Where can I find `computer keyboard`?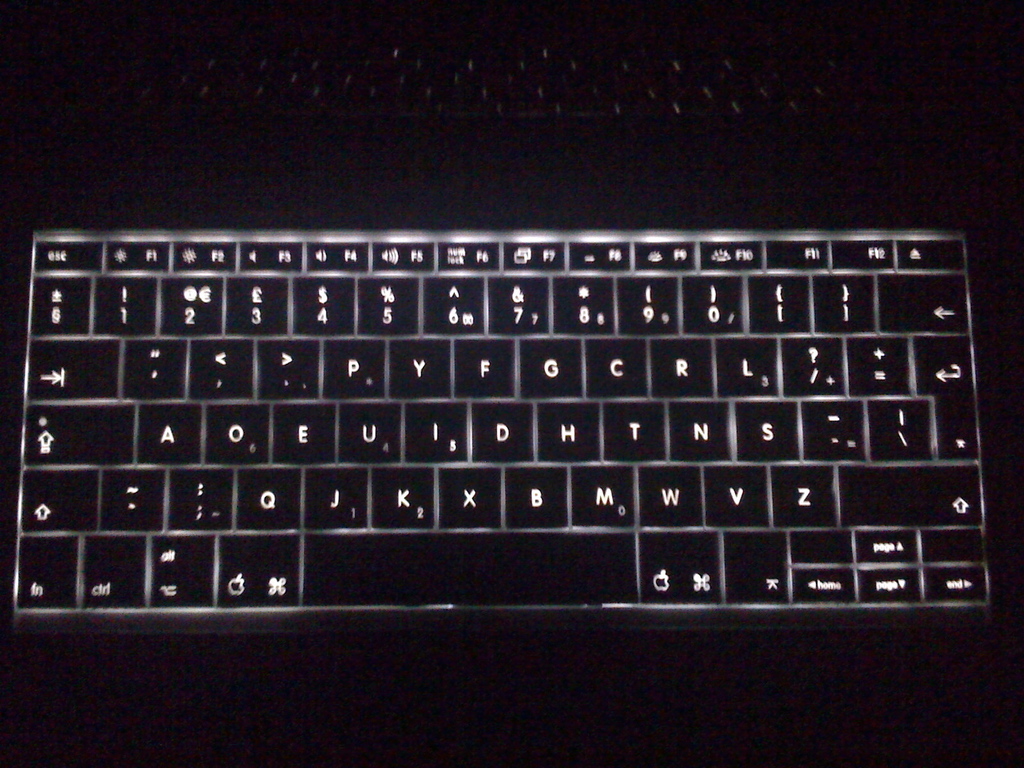
You can find it at [15, 230, 993, 616].
